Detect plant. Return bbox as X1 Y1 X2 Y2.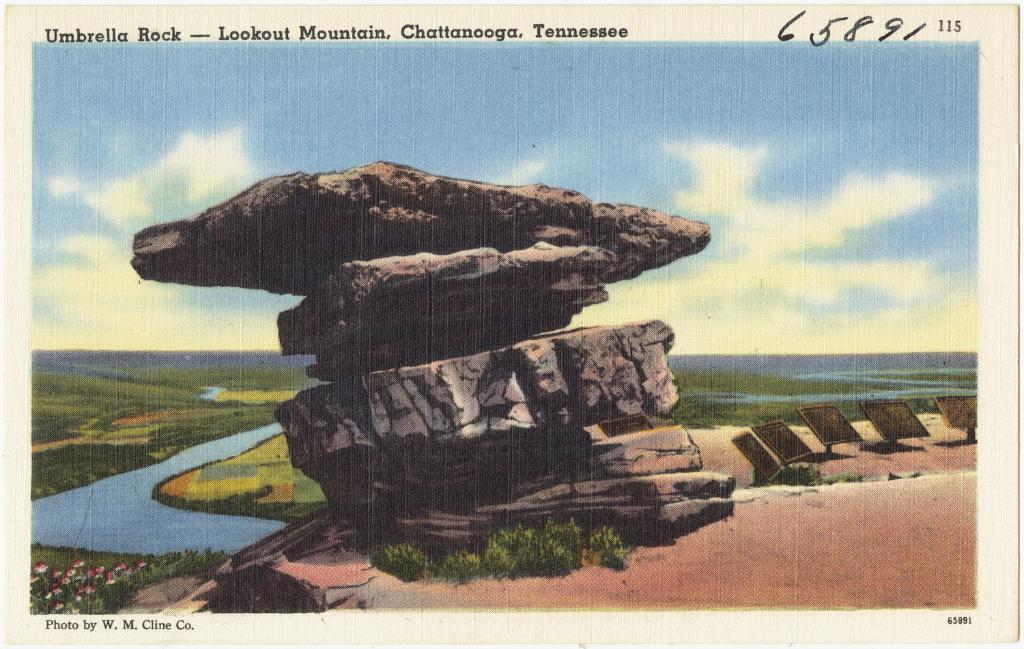
586 527 629 571.
